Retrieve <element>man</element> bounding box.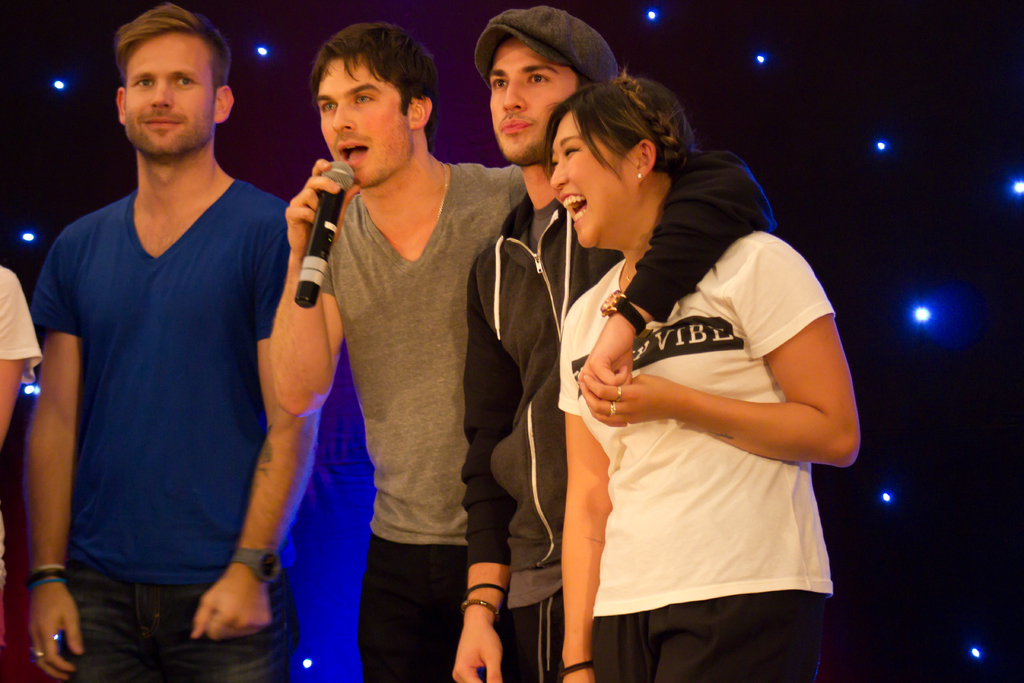
Bounding box: [left=460, top=0, right=778, bottom=682].
